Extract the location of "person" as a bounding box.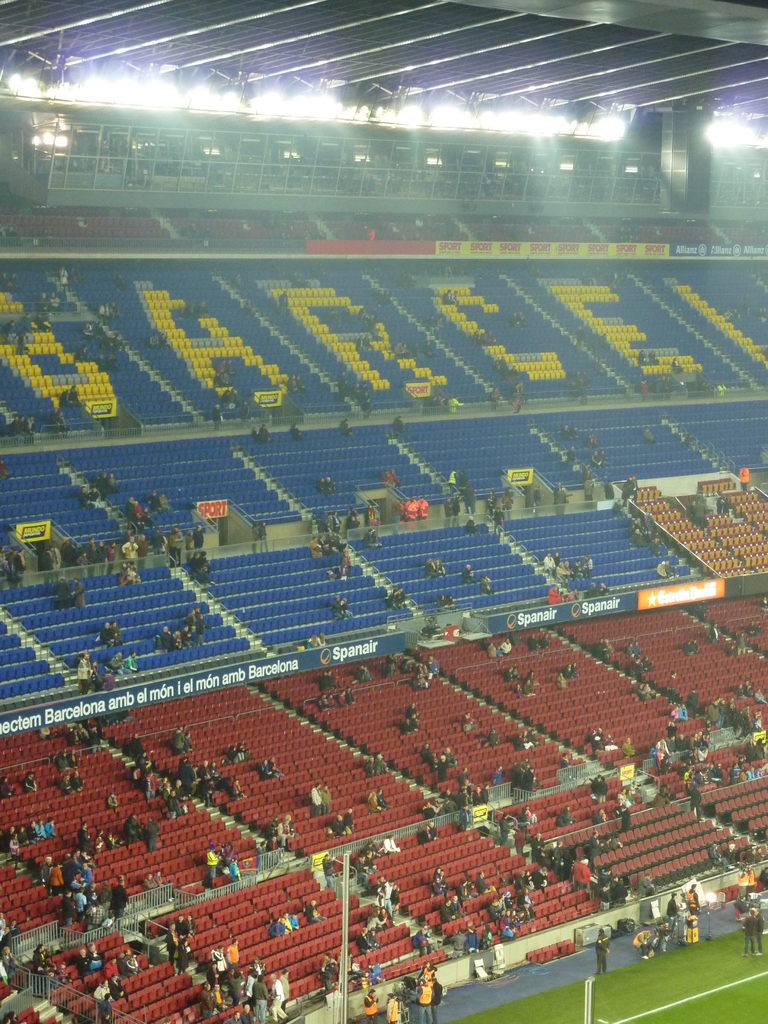
region(260, 757, 277, 778).
